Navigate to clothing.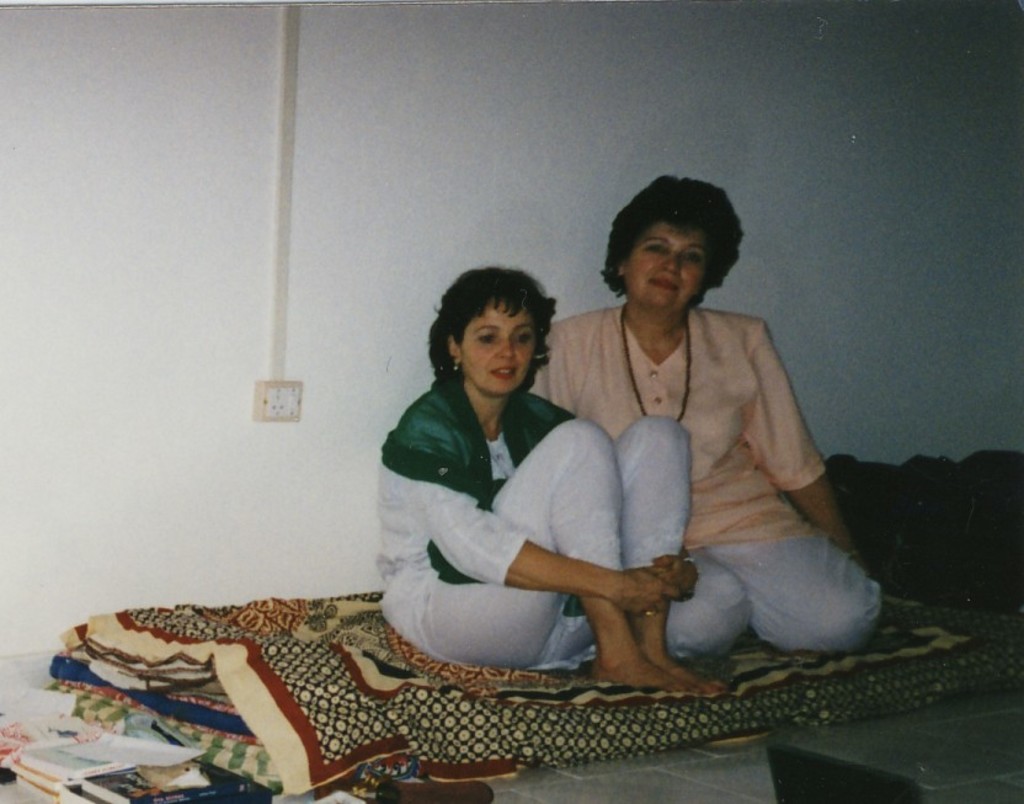
Navigation target: l=382, t=373, r=688, b=666.
